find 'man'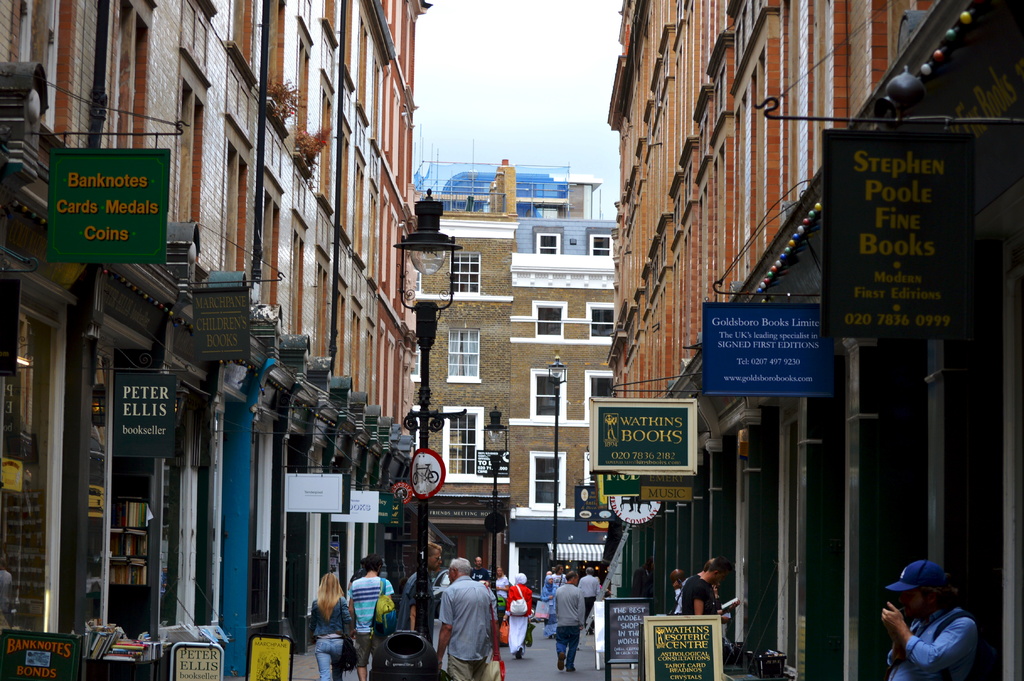
879,572,998,680
